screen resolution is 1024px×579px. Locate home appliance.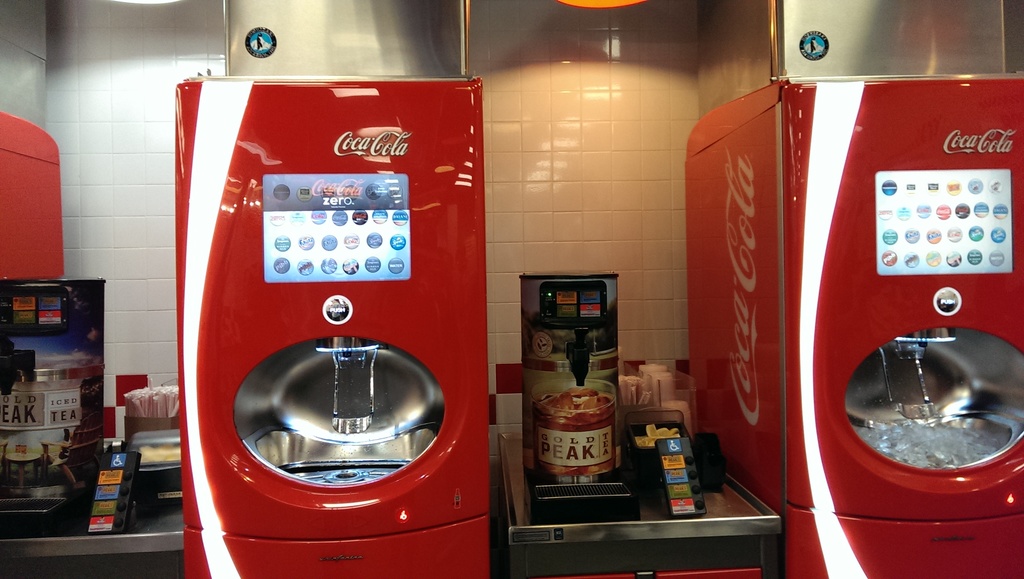
left=0, top=107, right=76, bottom=281.
